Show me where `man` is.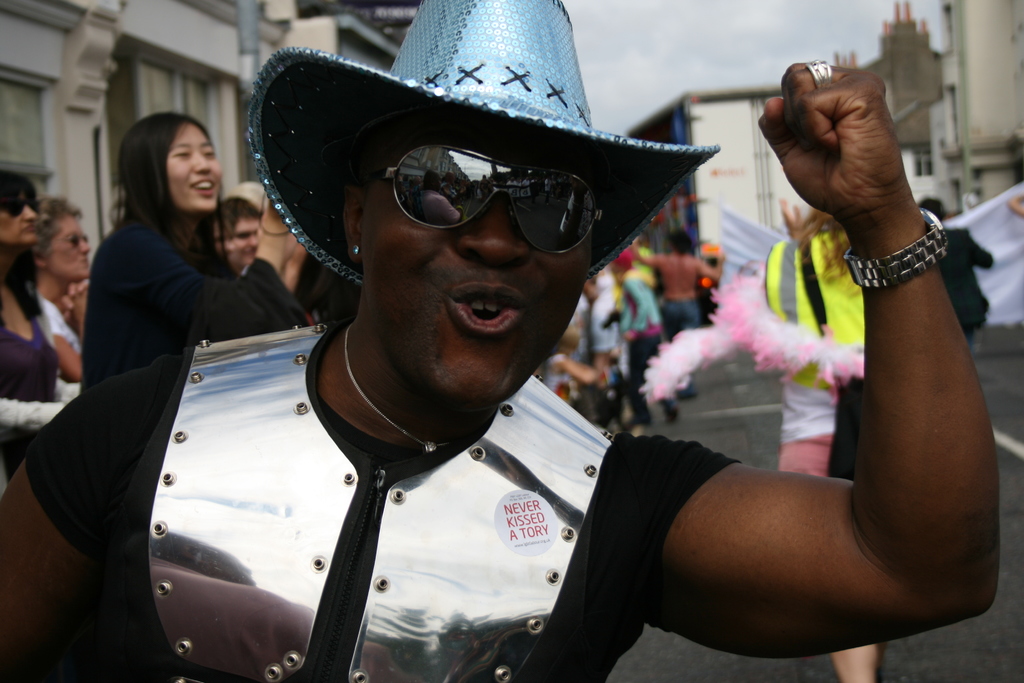
`man` is at (left=908, top=196, right=996, bottom=342).
